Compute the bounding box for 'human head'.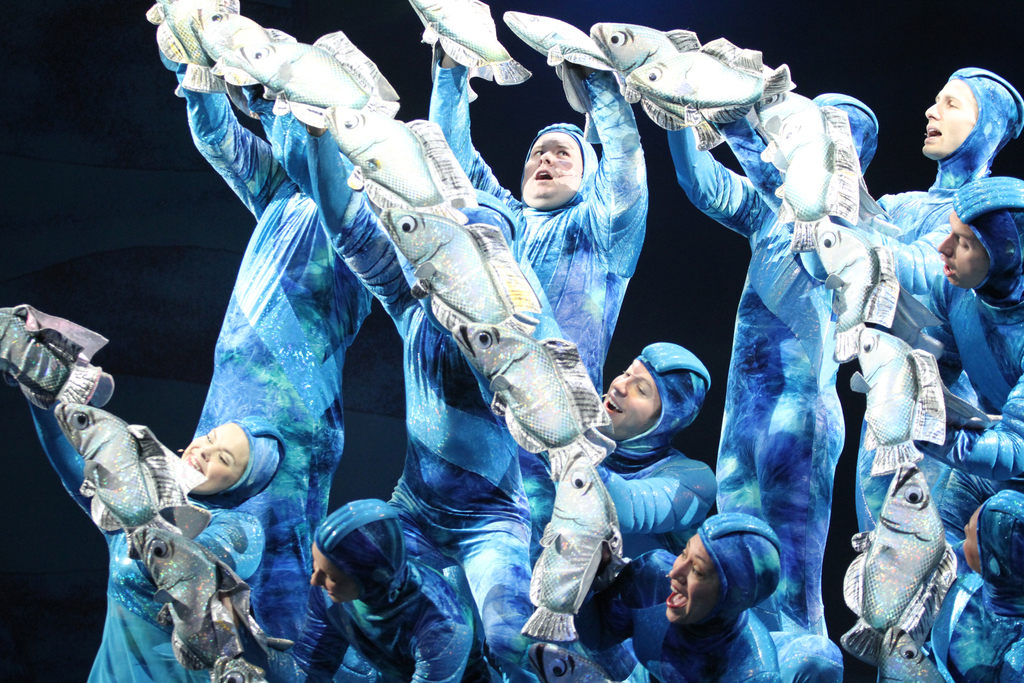
x1=664 y1=517 x2=783 y2=625.
